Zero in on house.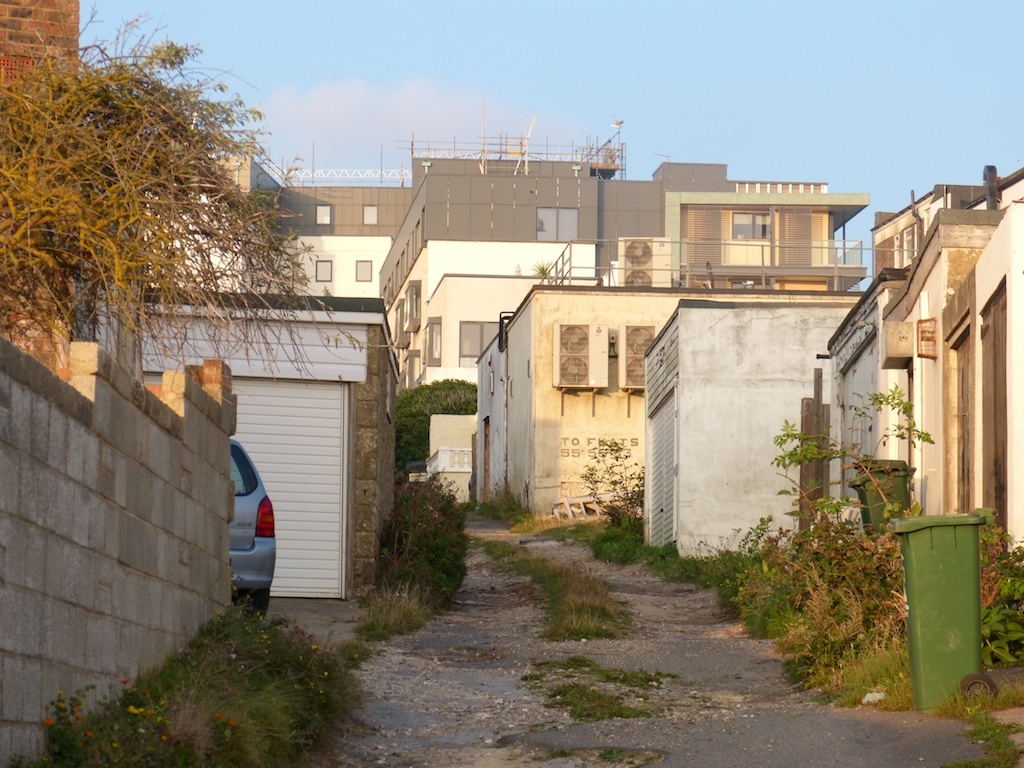
Zeroed in: bbox=[373, 132, 849, 375].
